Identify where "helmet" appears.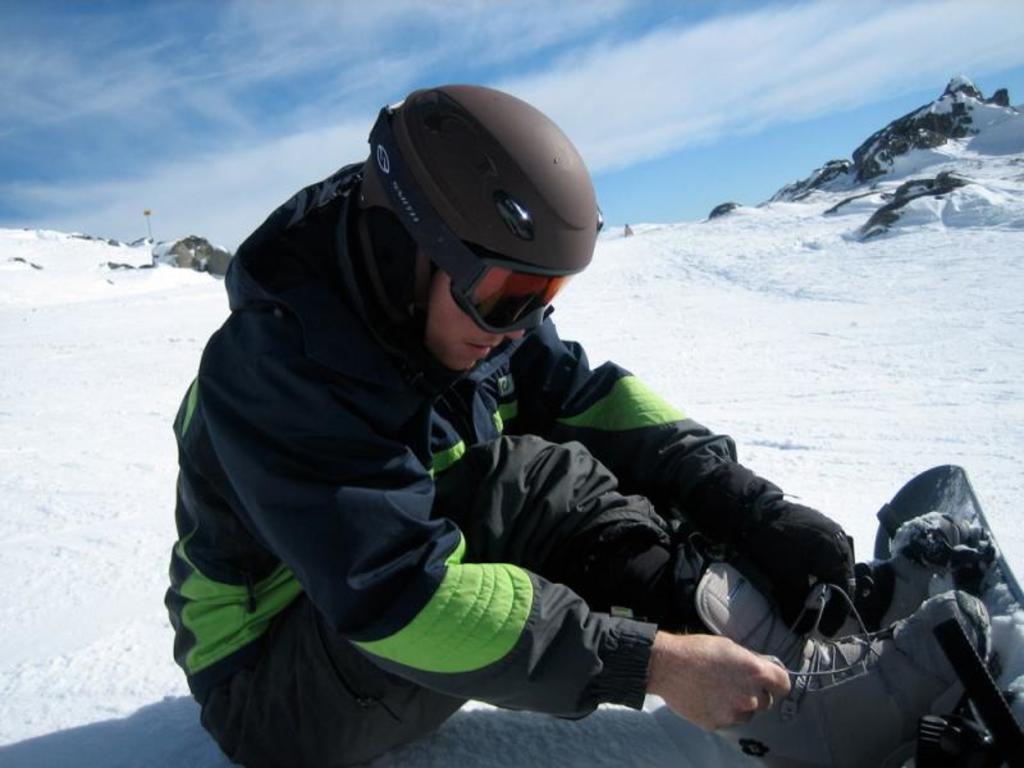
Appears at 329 87 604 404.
